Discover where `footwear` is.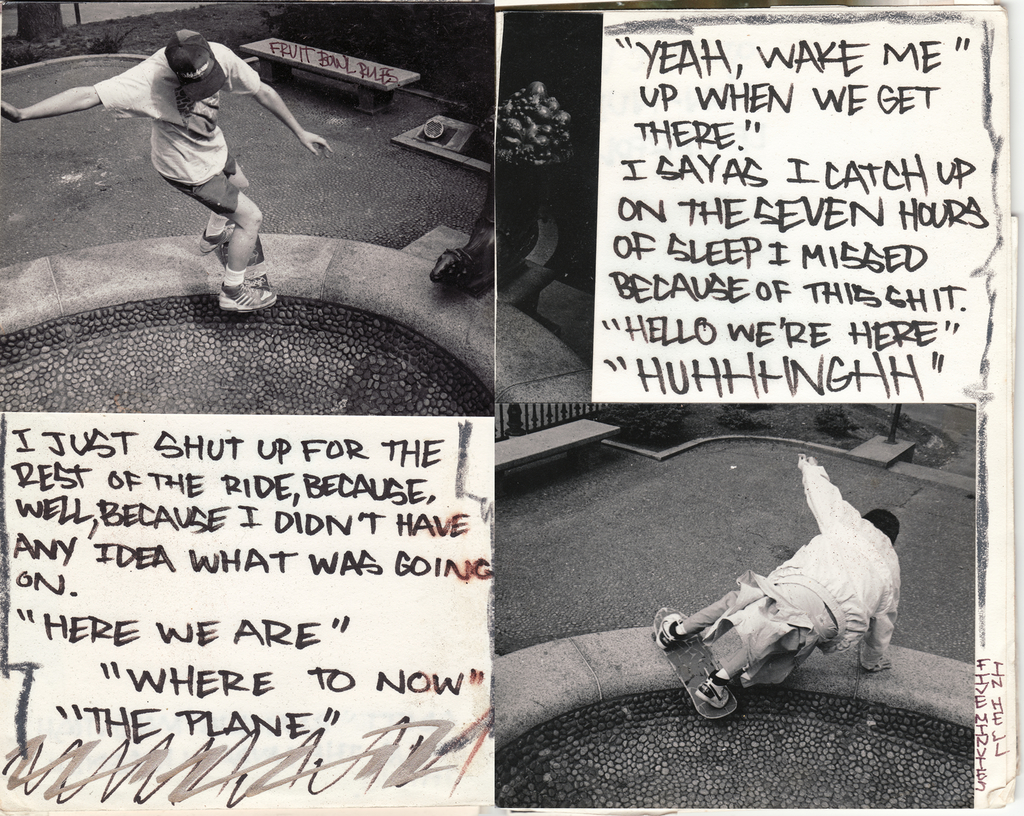
Discovered at locate(219, 284, 276, 309).
